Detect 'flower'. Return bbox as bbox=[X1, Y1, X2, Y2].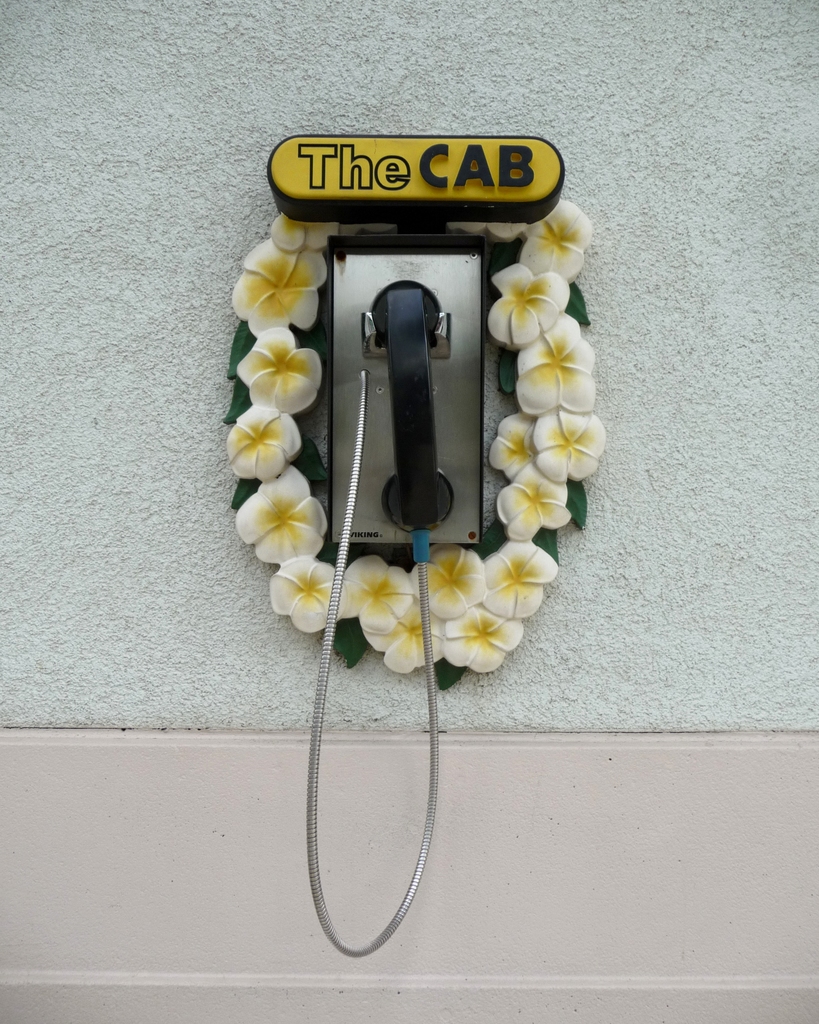
bbox=[234, 239, 314, 352].
